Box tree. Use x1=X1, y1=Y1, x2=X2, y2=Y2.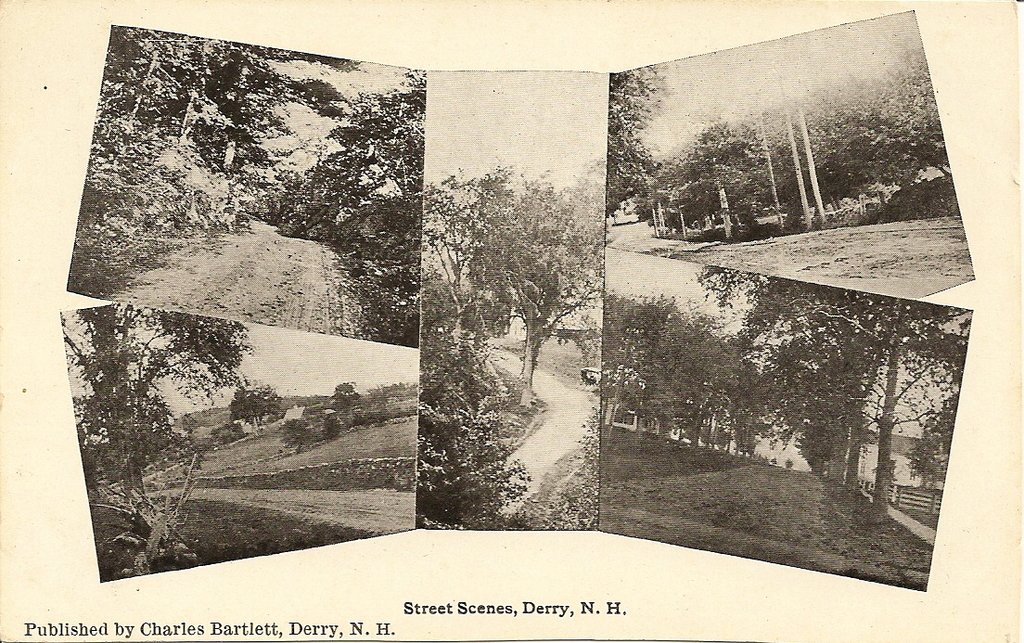
x1=106, y1=29, x2=353, y2=273.
